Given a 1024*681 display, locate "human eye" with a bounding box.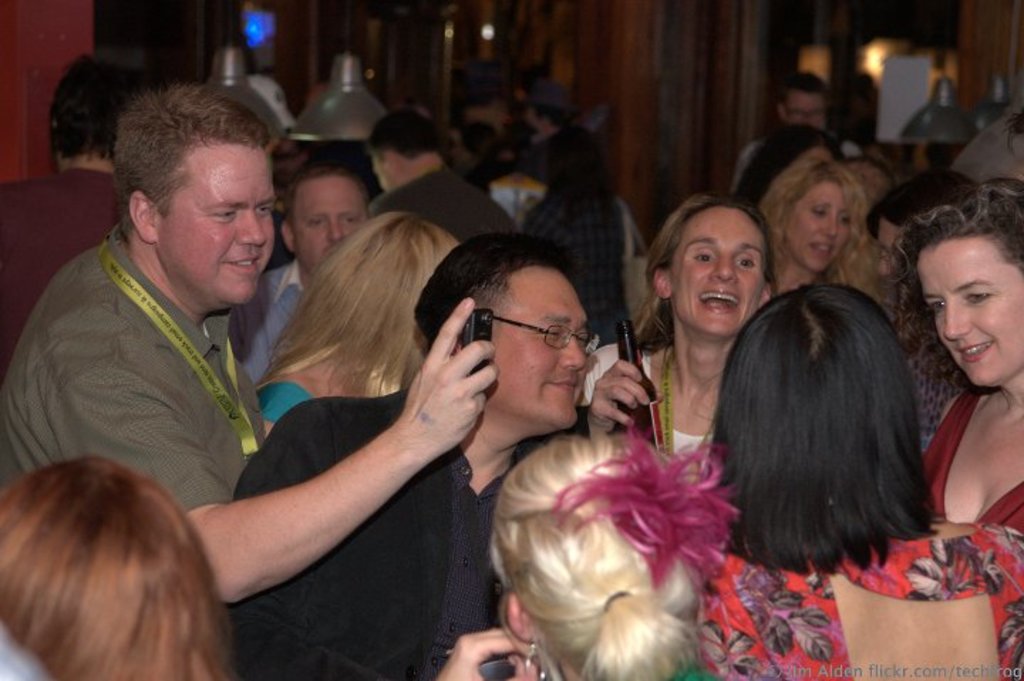
Located: x1=209 y1=206 x2=238 y2=226.
